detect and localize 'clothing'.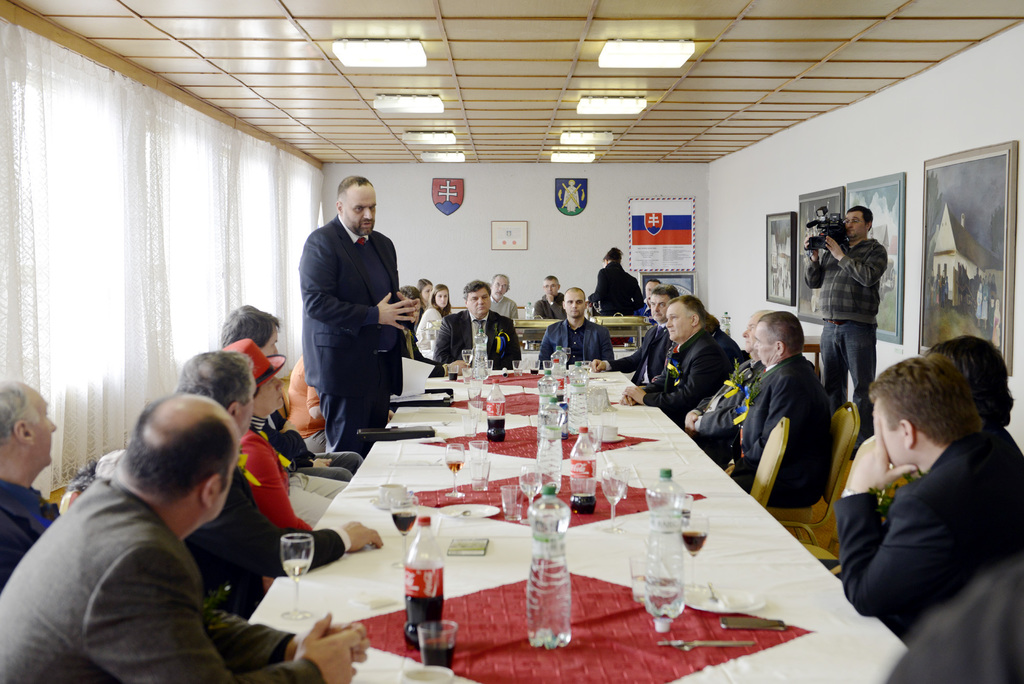
Localized at [x1=434, y1=302, x2=525, y2=368].
